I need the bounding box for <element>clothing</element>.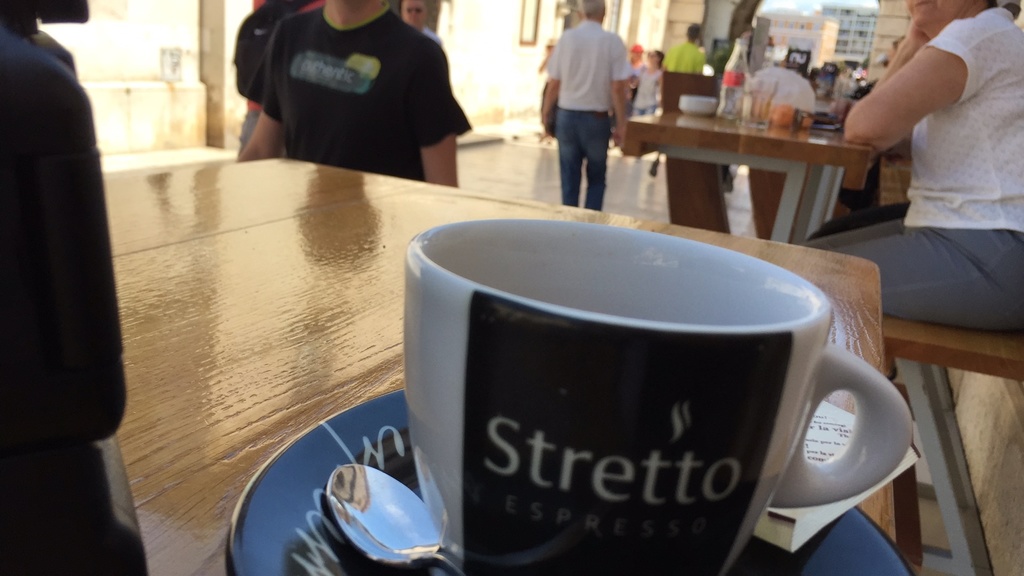
Here it is: pyautogui.locateOnScreen(0, 19, 129, 575).
